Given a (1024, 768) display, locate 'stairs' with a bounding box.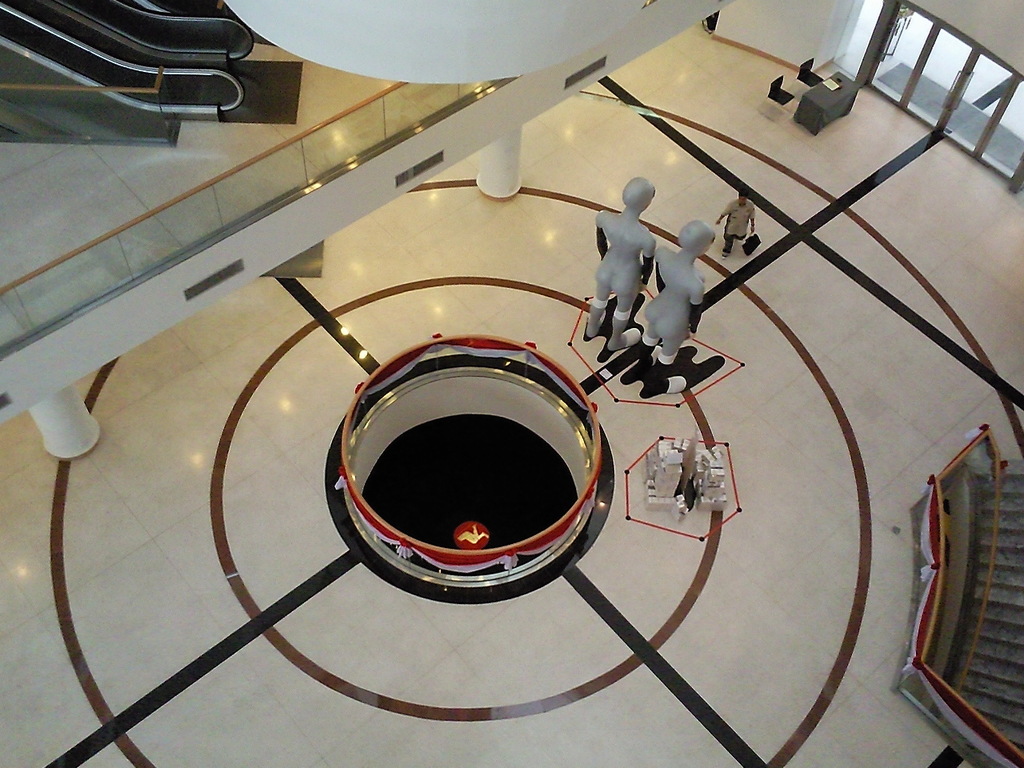
Located: [x1=938, y1=462, x2=1023, y2=762].
